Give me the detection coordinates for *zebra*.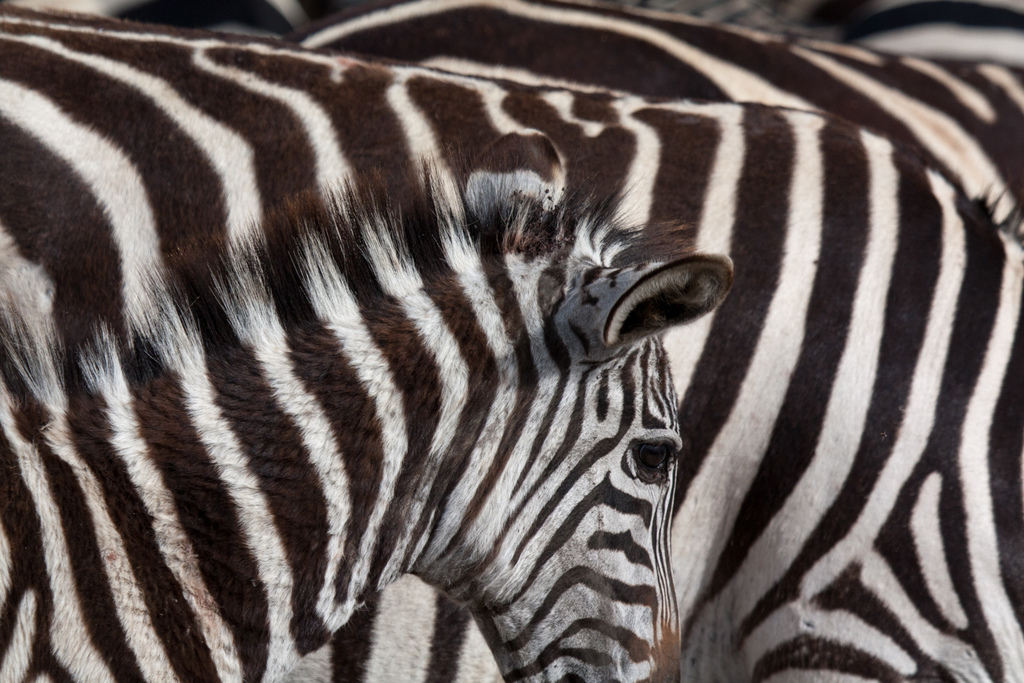
select_region(0, 0, 1023, 682).
